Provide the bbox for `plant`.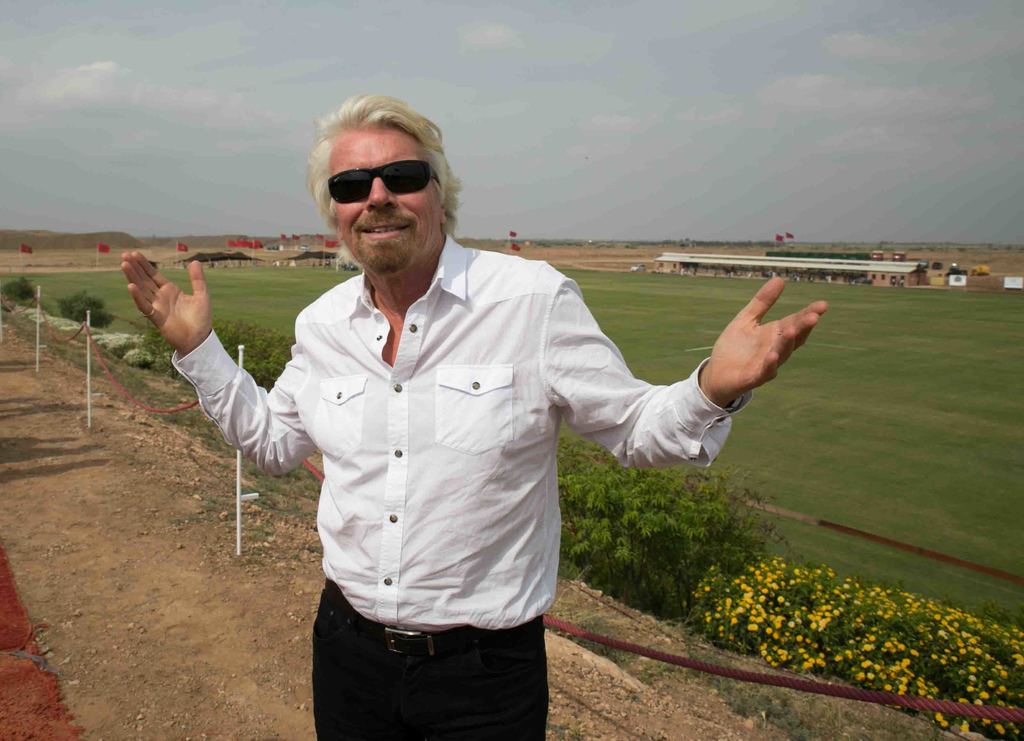
select_region(693, 549, 1023, 740).
